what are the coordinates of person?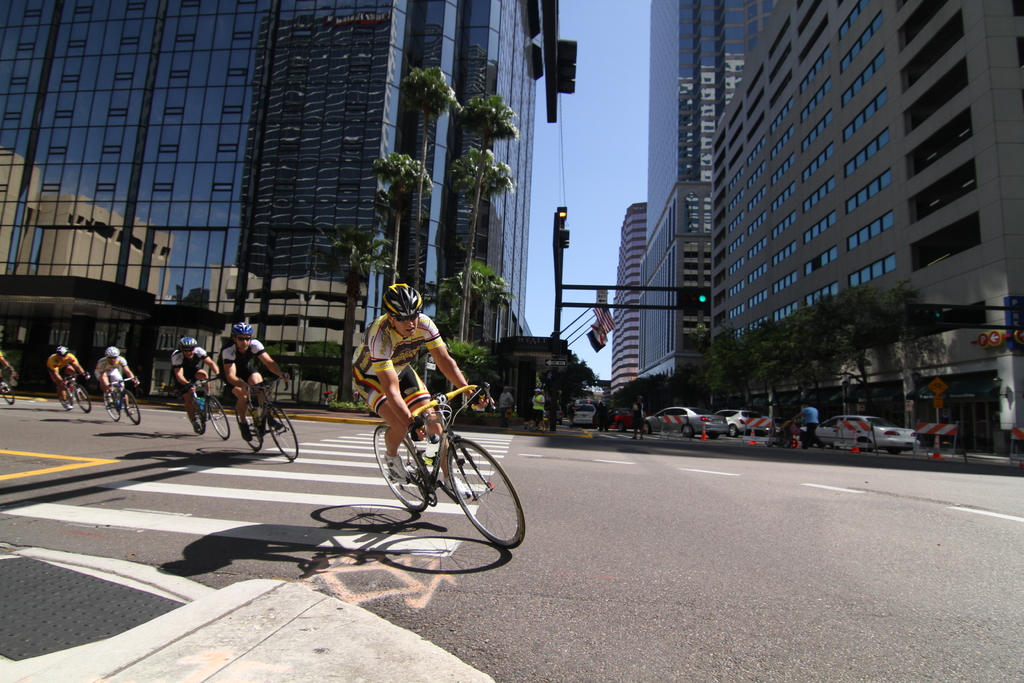
Rect(93, 342, 139, 414).
